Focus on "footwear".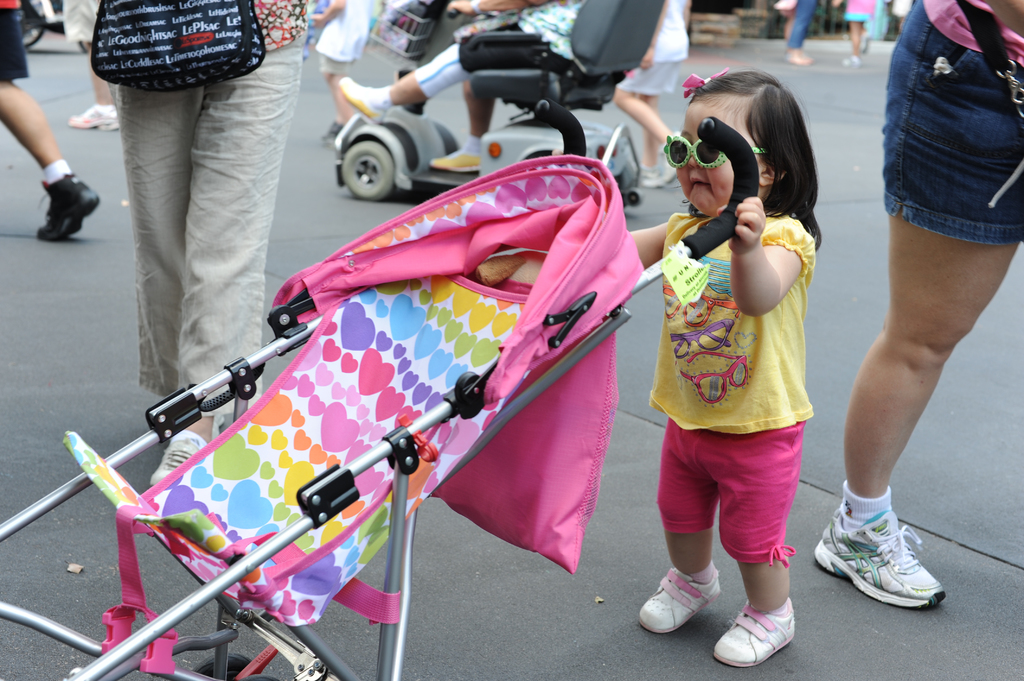
Focused at (left=714, top=600, right=797, bottom=668).
